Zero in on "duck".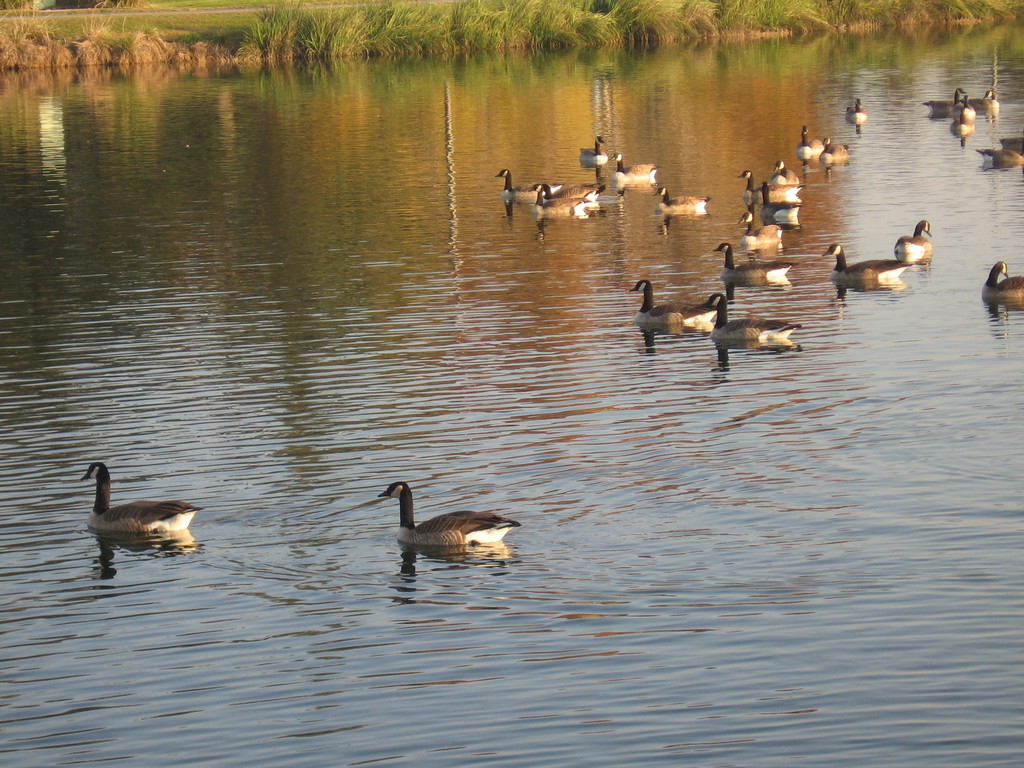
Zeroed in: left=980, top=89, right=999, bottom=135.
